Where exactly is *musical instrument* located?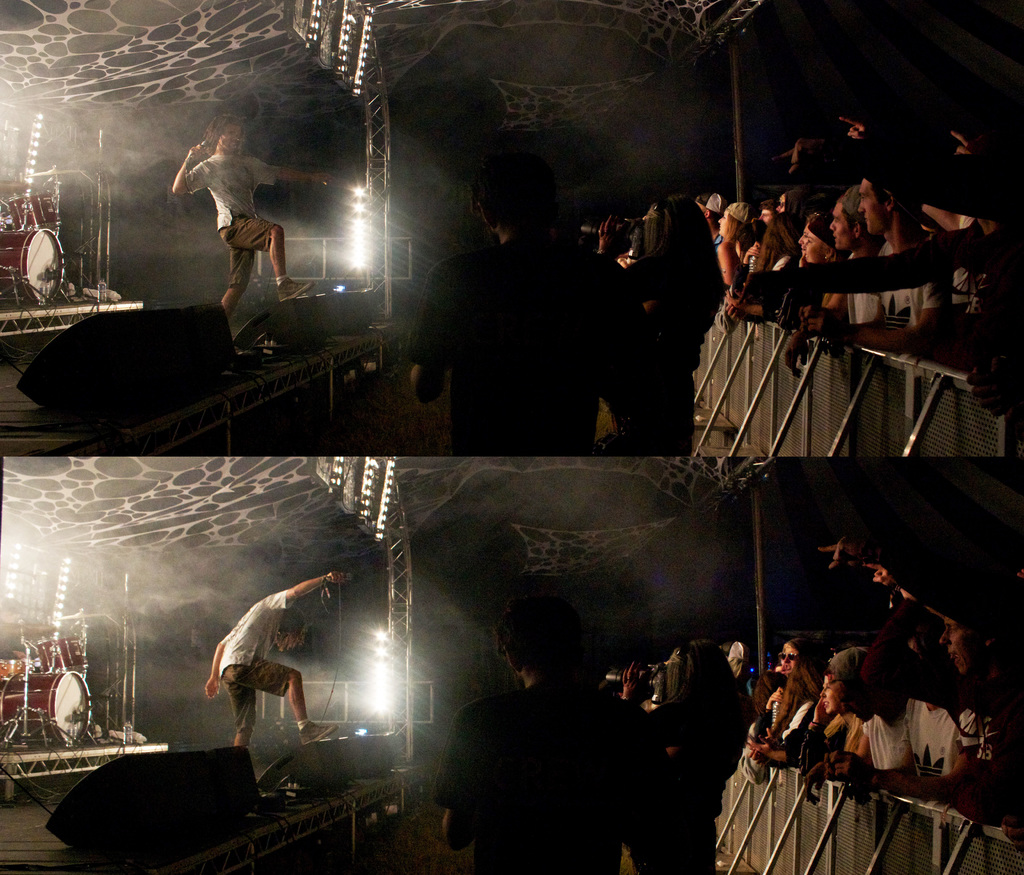
Its bounding box is 4:188:70:240.
